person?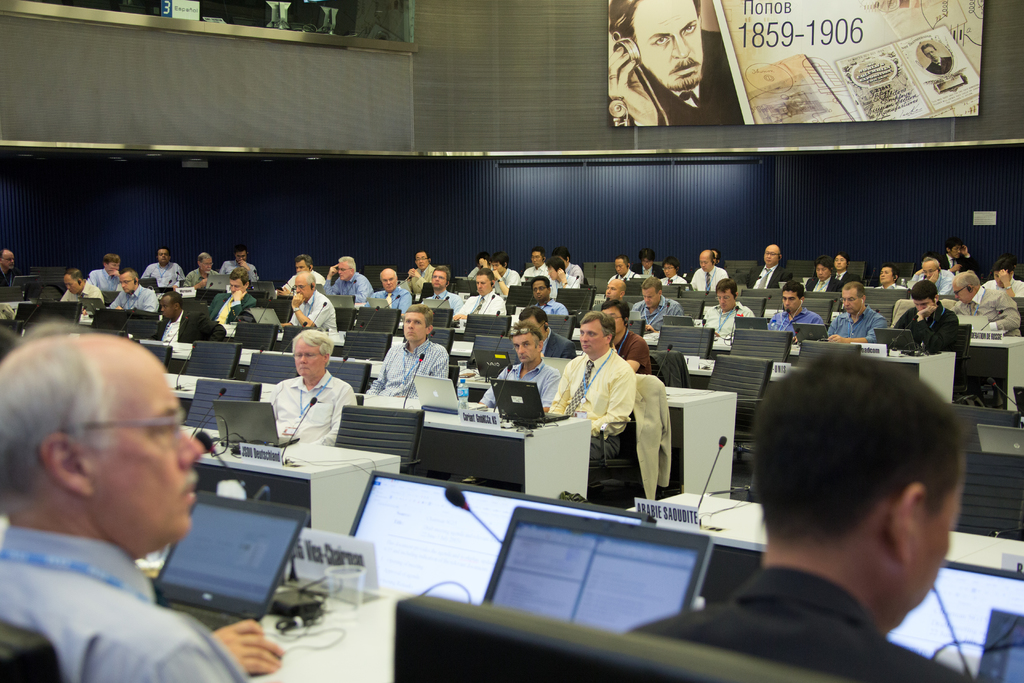
x1=362 y1=302 x2=450 y2=393
